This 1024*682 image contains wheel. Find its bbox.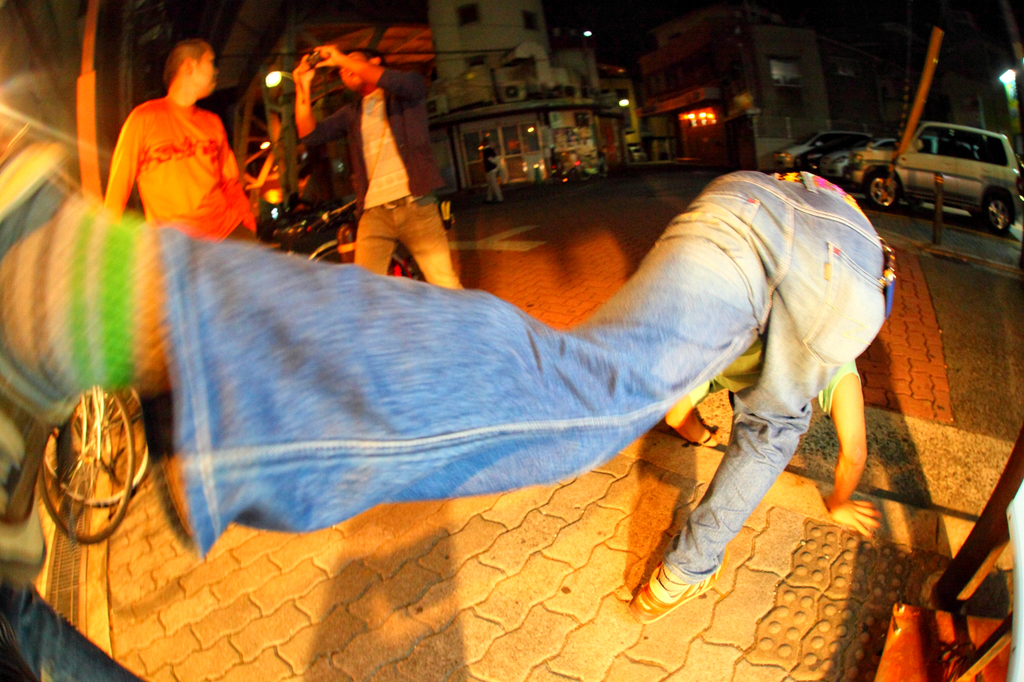
rect(985, 194, 1012, 229).
